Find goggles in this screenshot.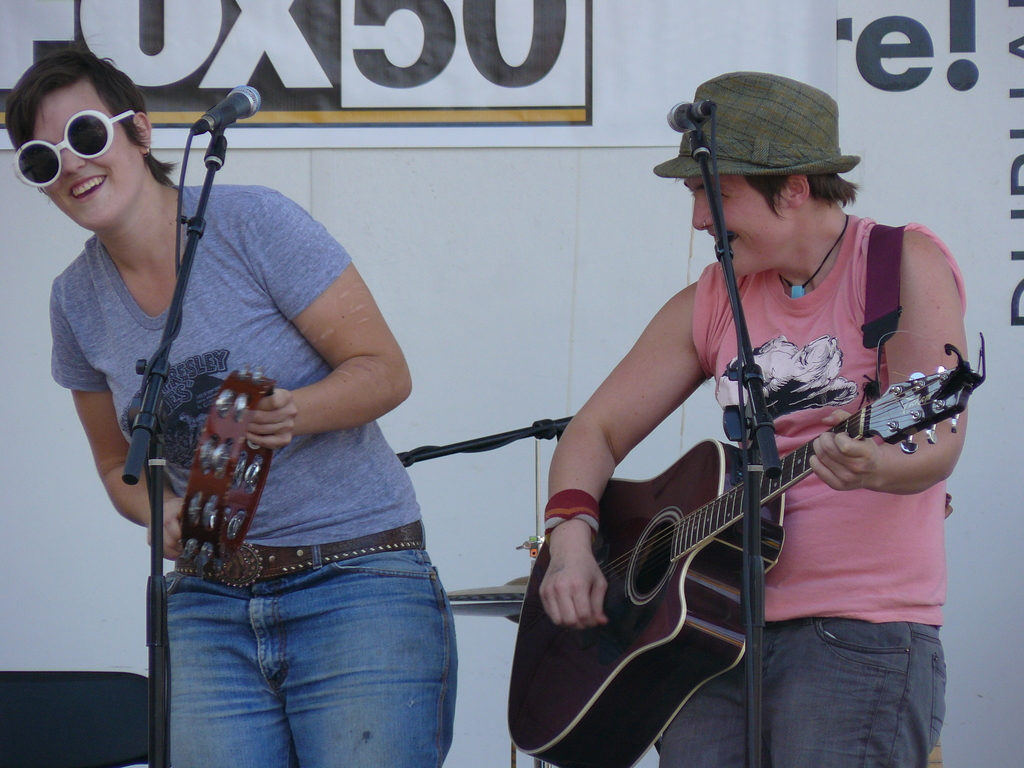
The bounding box for goggles is region(18, 88, 157, 184).
